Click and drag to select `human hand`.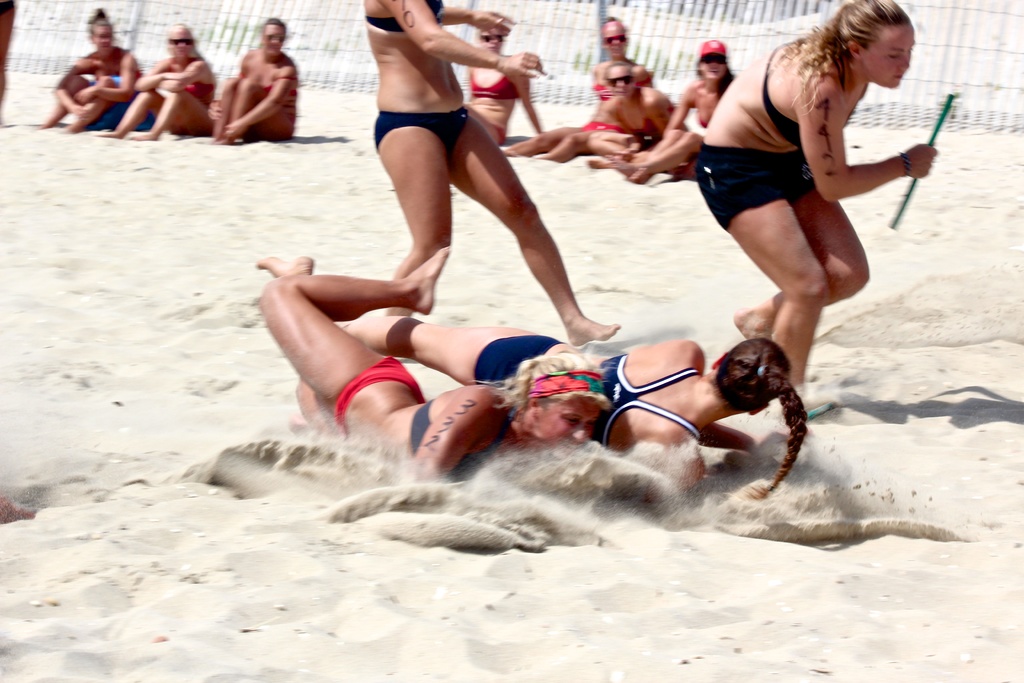
Selection: {"left": 164, "top": 69, "right": 190, "bottom": 84}.
